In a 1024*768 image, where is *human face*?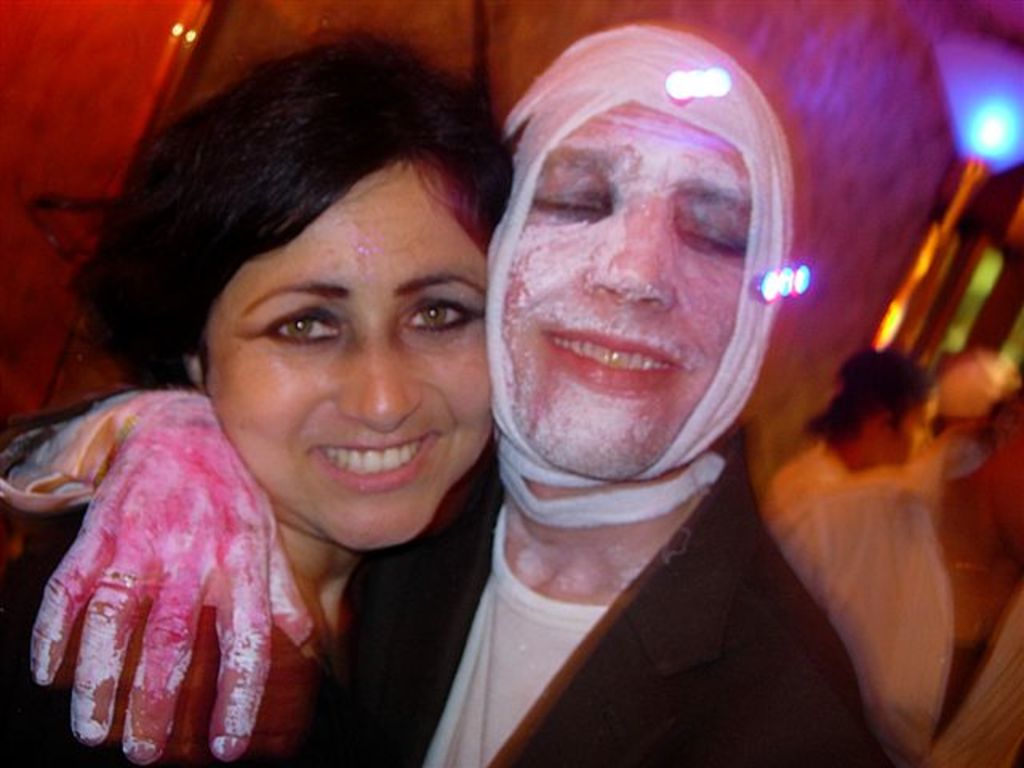
box=[504, 109, 758, 478].
